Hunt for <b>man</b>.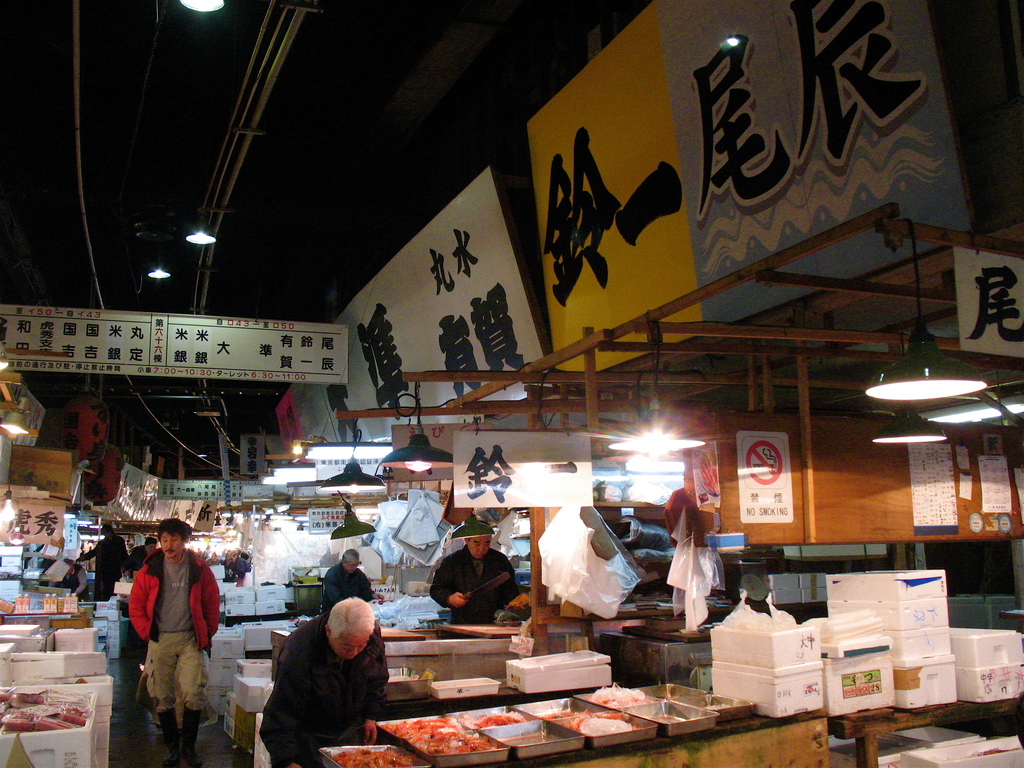
Hunted down at 244,601,398,758.
